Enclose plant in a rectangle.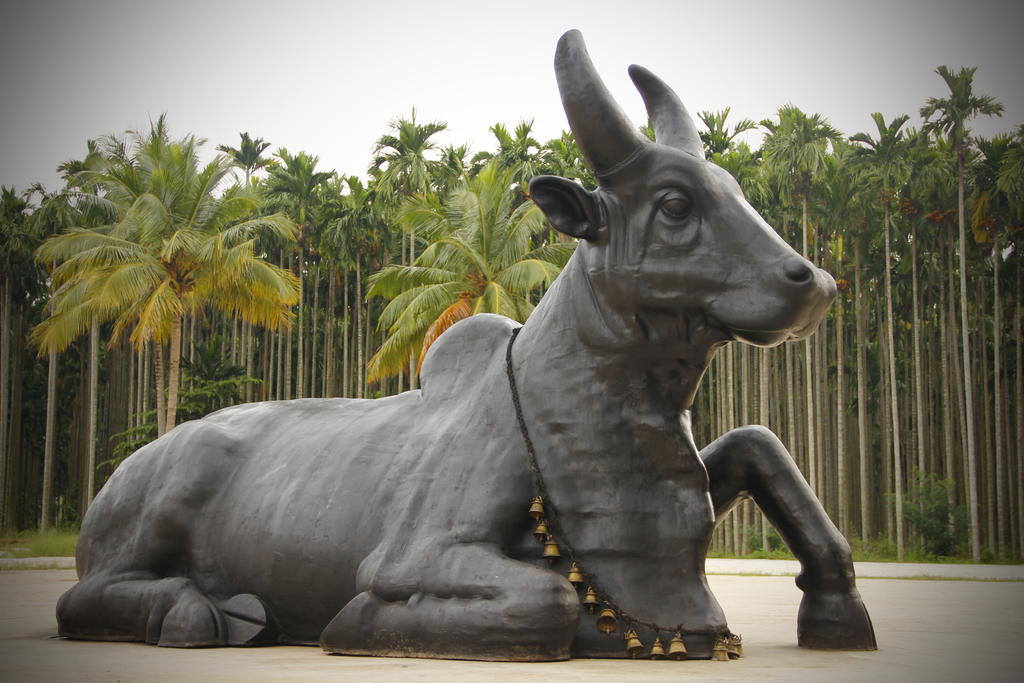
893/463/974/562.
